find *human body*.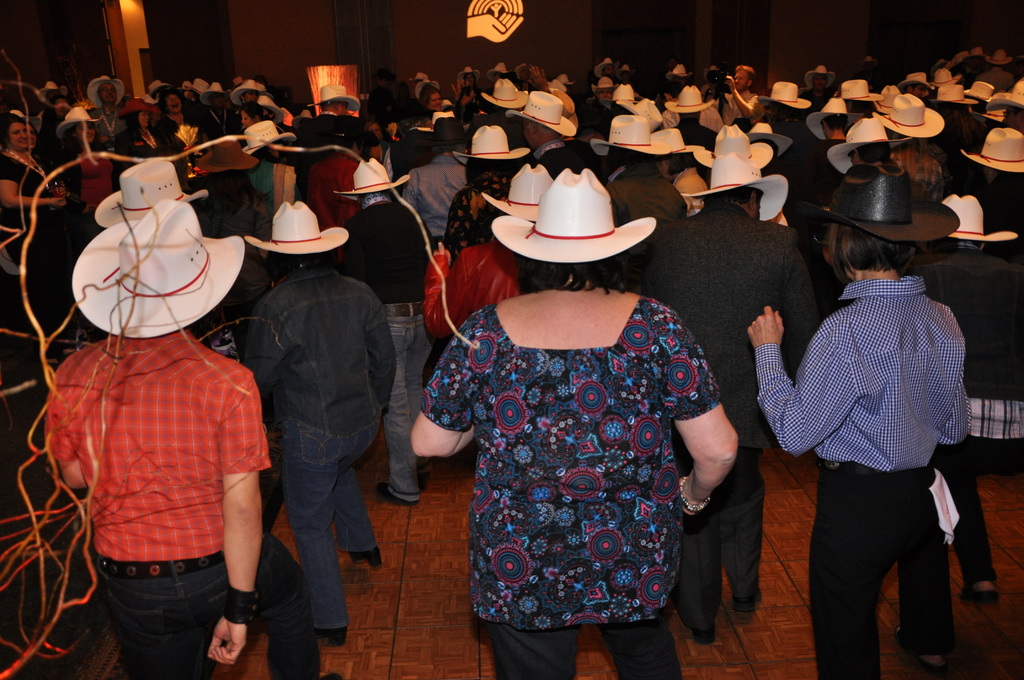
(x1=236, y1=266, x2=399, y2=649).
